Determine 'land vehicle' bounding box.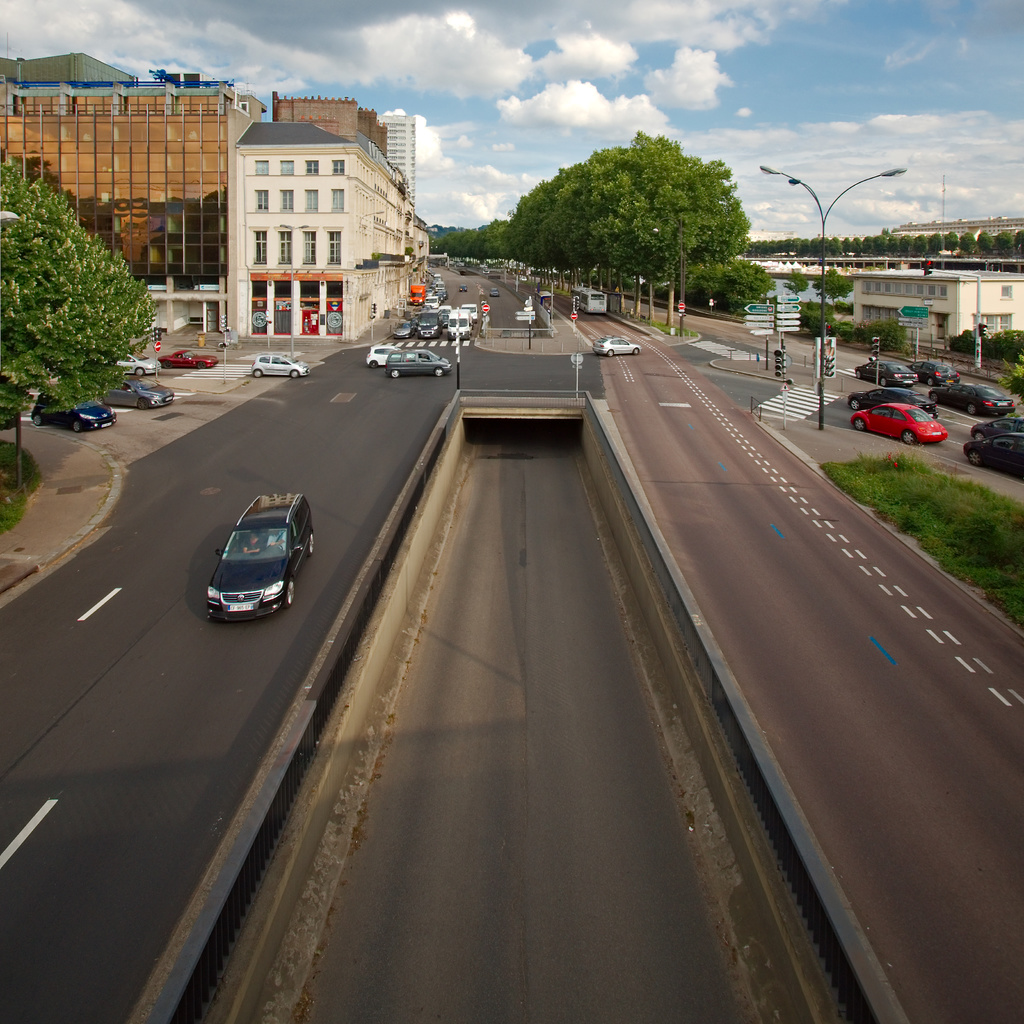
Determined: bbox=(594, 337, 636, 354).
